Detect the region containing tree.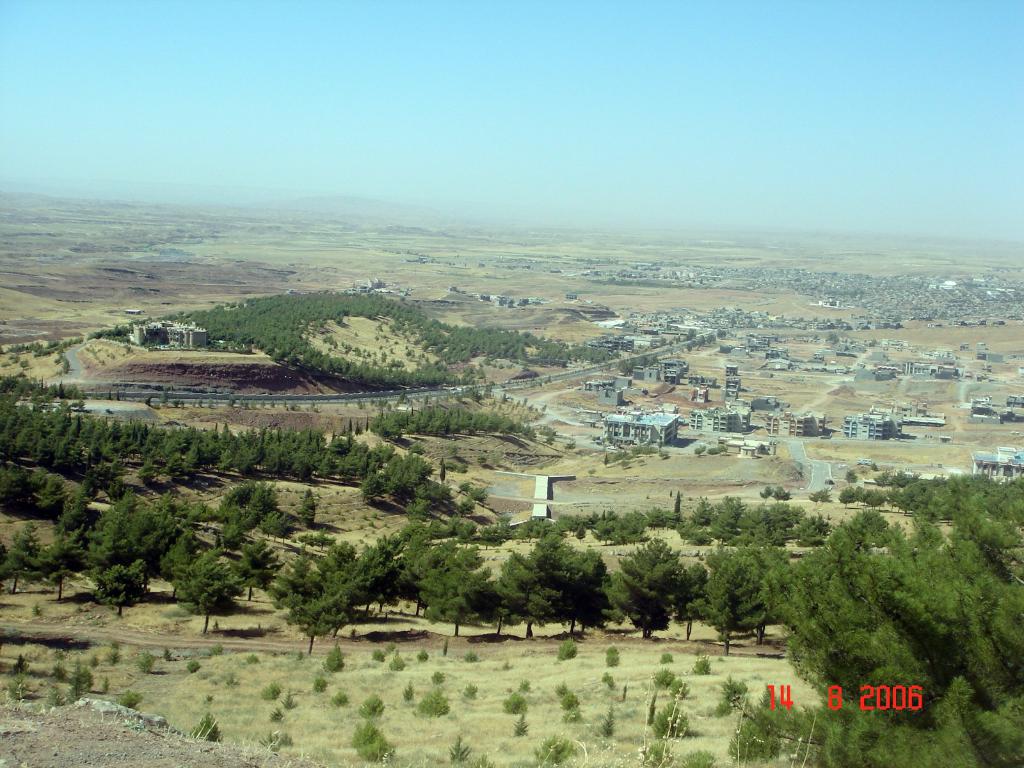
[418,563,496,639].
